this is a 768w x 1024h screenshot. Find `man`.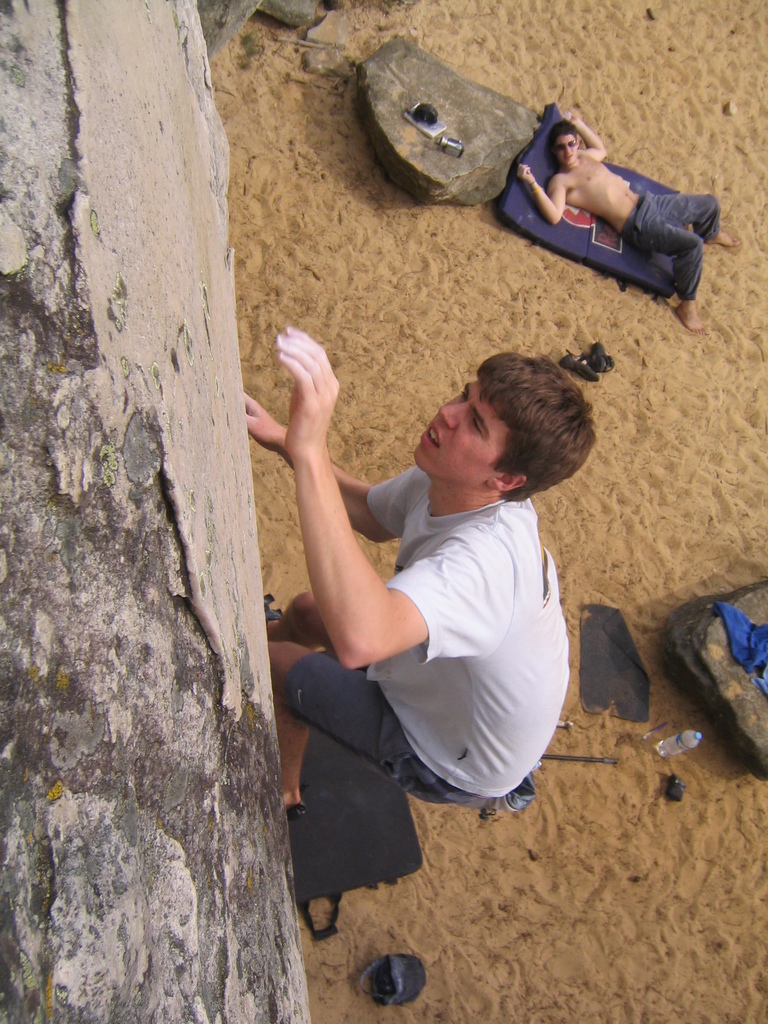
Bounding box: <region>240, 323, 596, 821</region>.
